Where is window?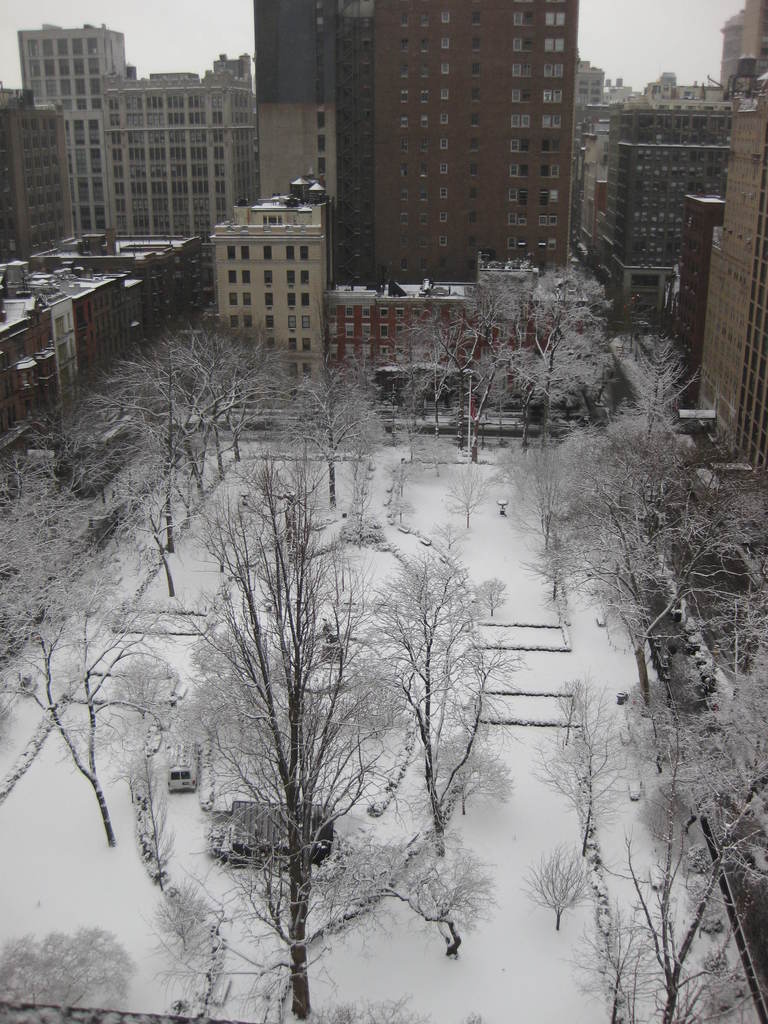
442:140:451:154.
